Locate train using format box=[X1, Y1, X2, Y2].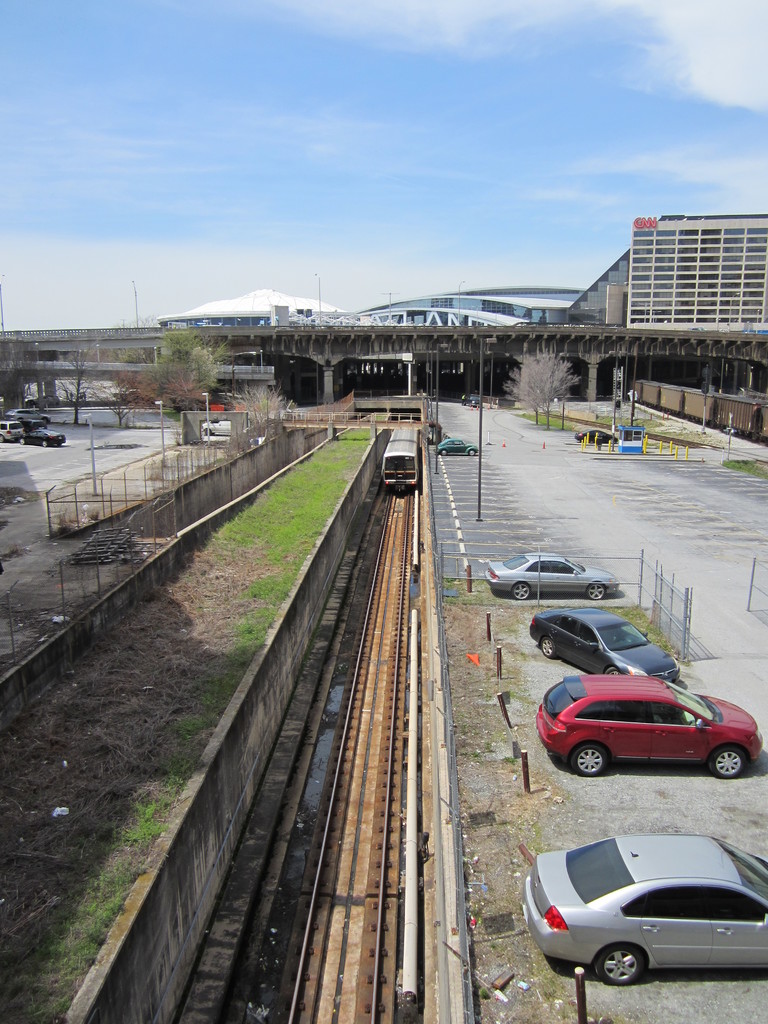
box=[380, 417, 423, 494].
